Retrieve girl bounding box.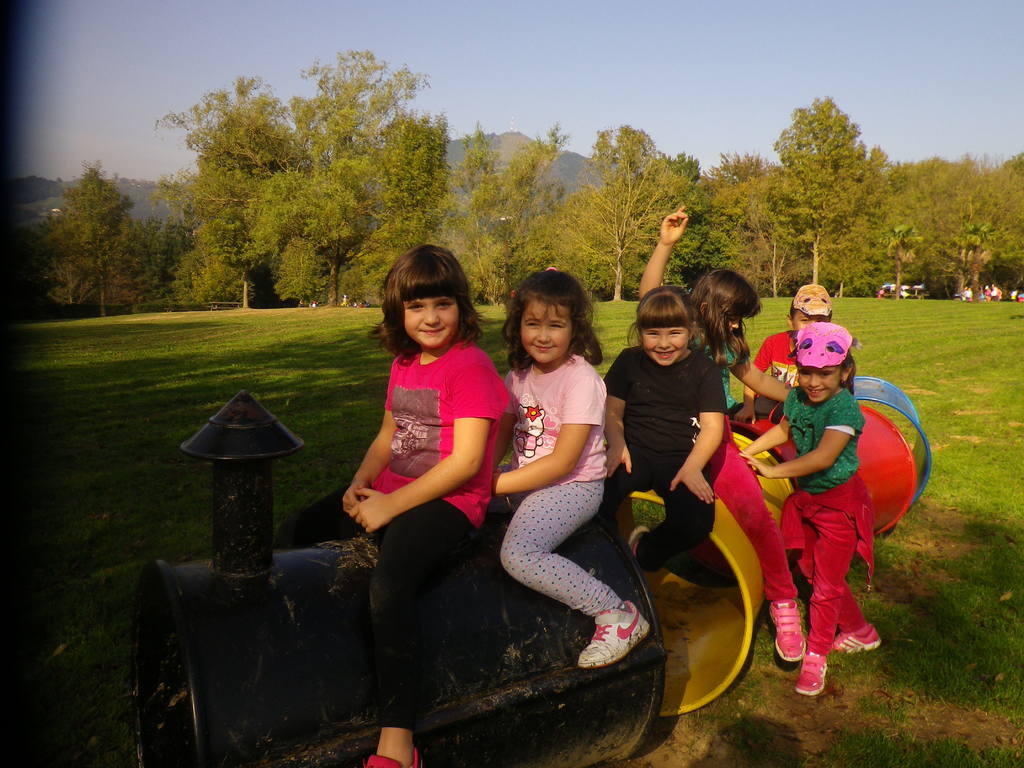
Bounding box: Rect(740, 323, 881, 699).
